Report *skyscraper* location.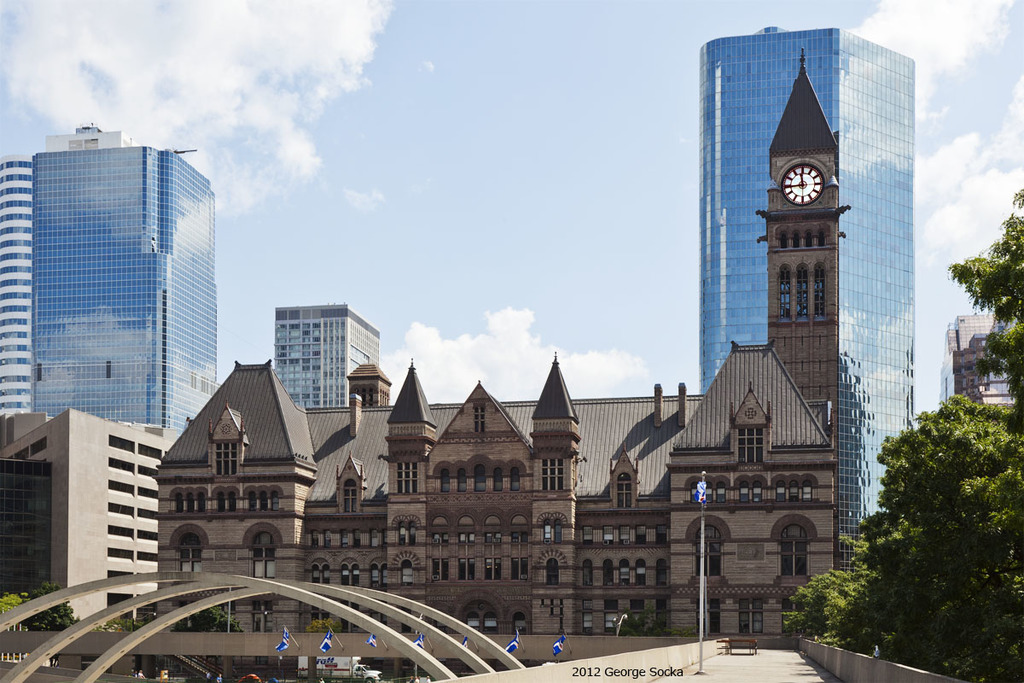
Report: <region>9, 127, 230, 470</region>.
